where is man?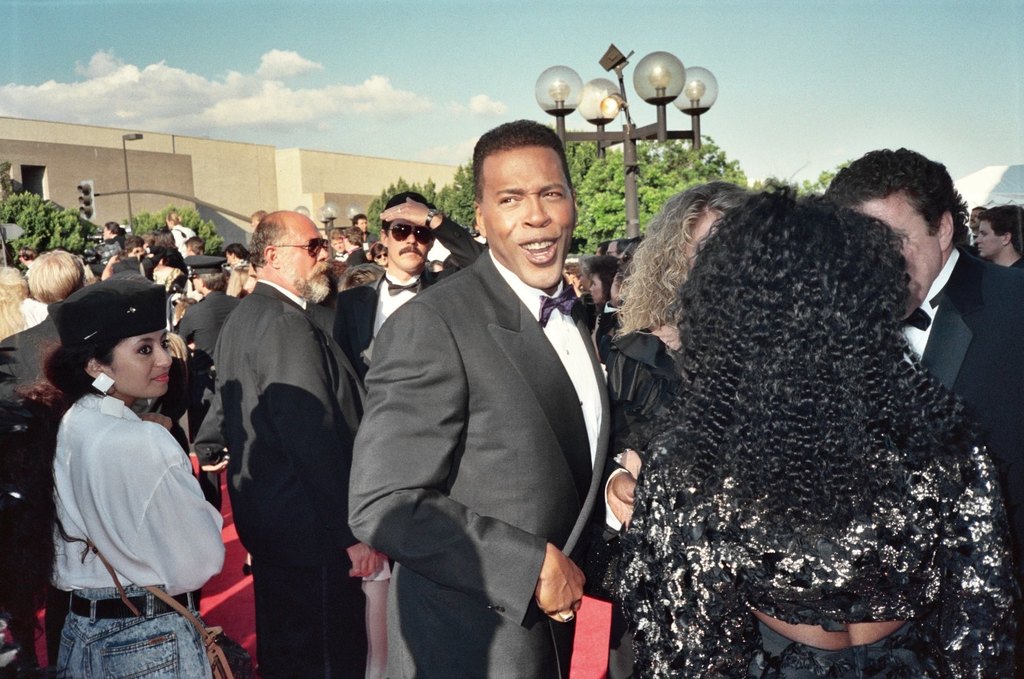
rect(824, 143, 1023, 556).
